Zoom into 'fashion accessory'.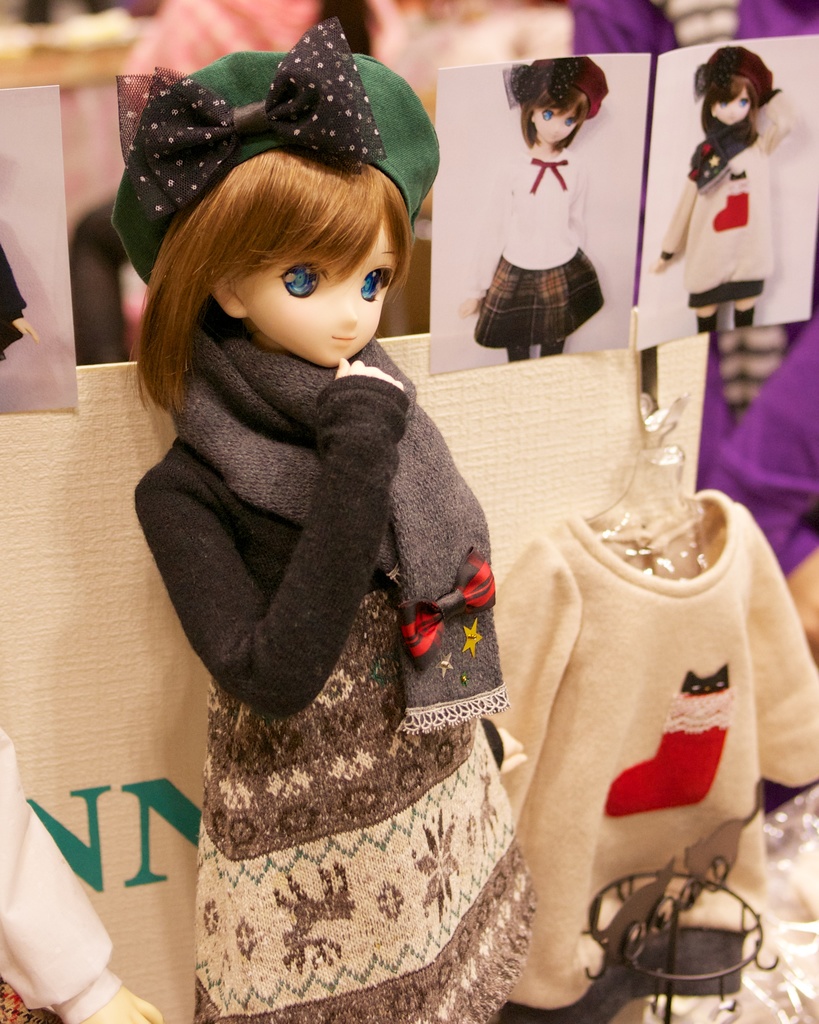
Zoom target: pyautogui.locateOnScreen(107, 6, 444, 281).
